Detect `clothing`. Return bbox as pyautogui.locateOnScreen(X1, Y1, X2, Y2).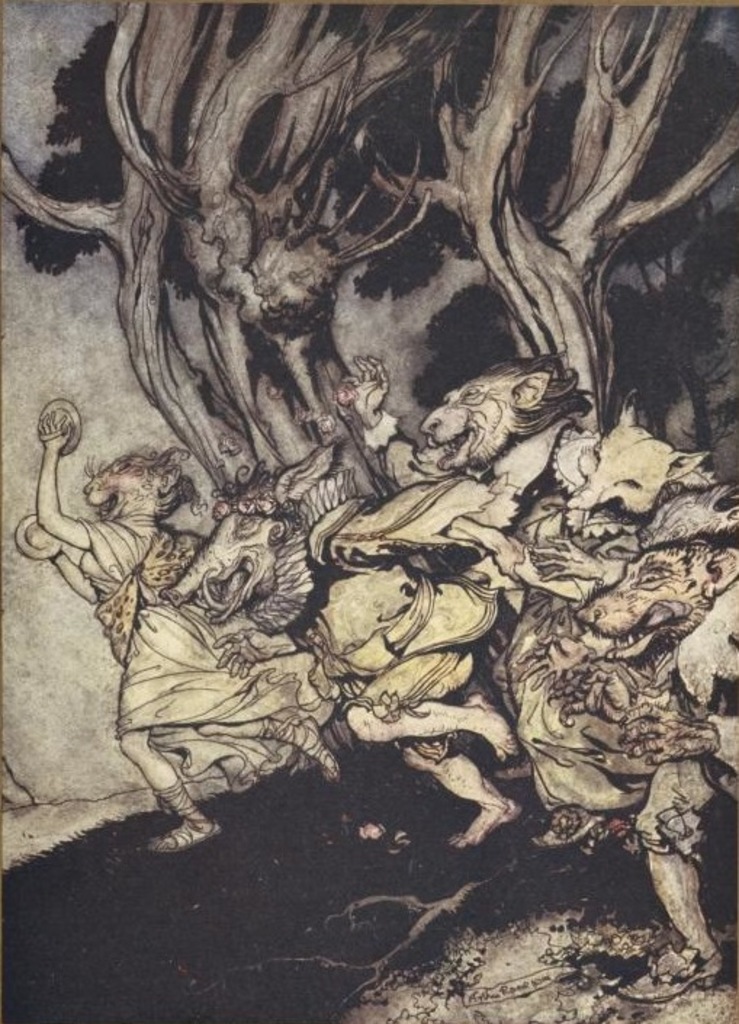
pyautogui.locateOnScreen(77, 513, 343, 789).
